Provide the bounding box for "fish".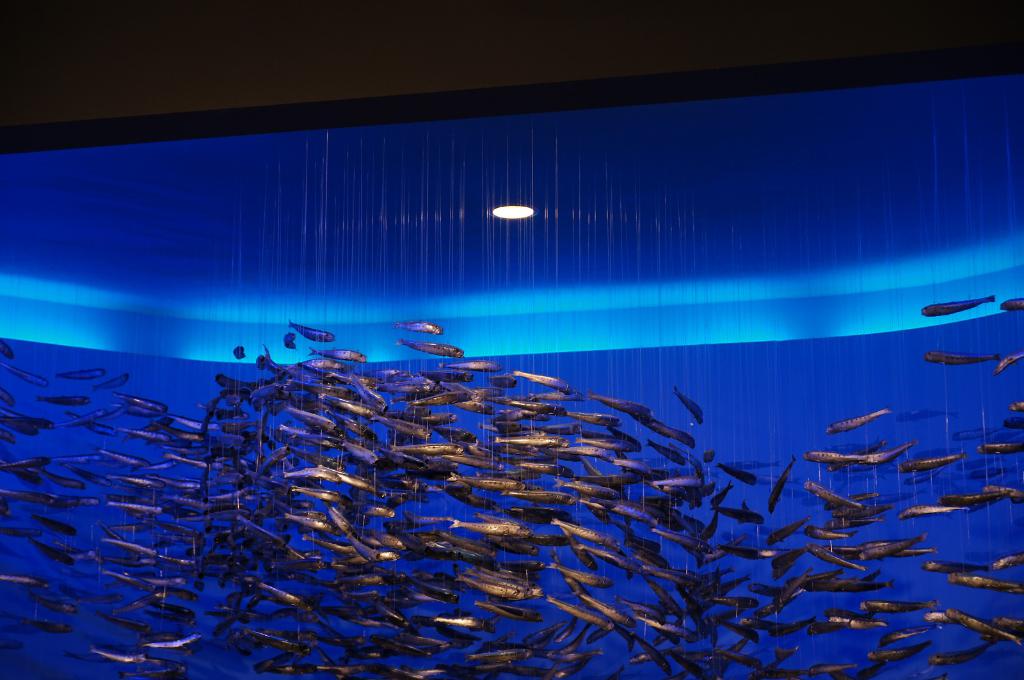
<box>997,295,1022,319</box>.
